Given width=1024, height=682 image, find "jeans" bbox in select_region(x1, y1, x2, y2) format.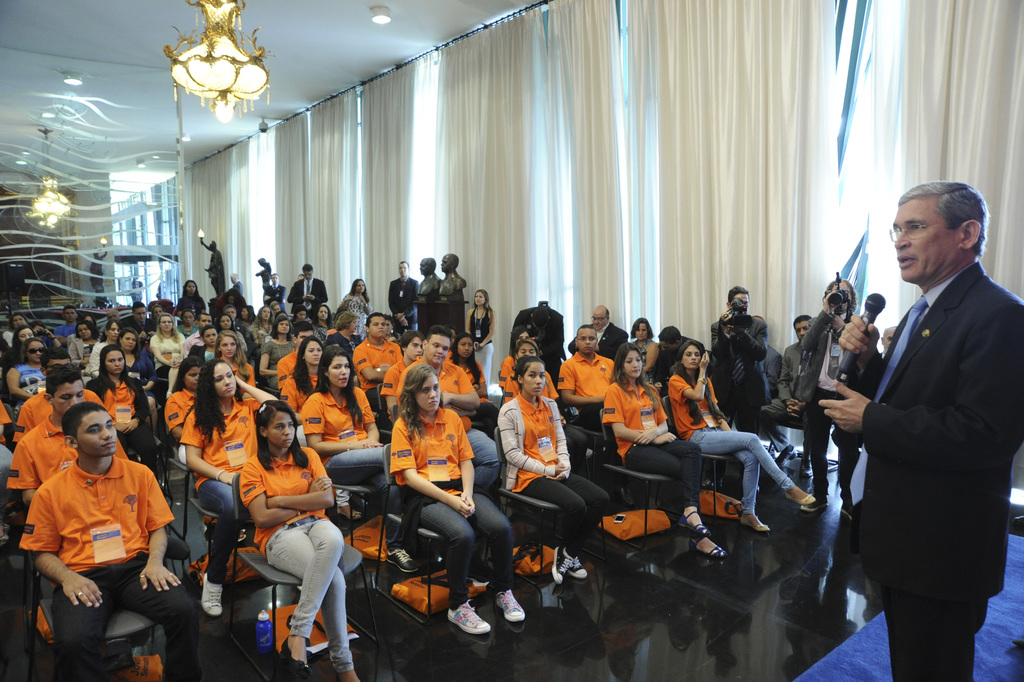
select_region(268, 512, 363, 664).
